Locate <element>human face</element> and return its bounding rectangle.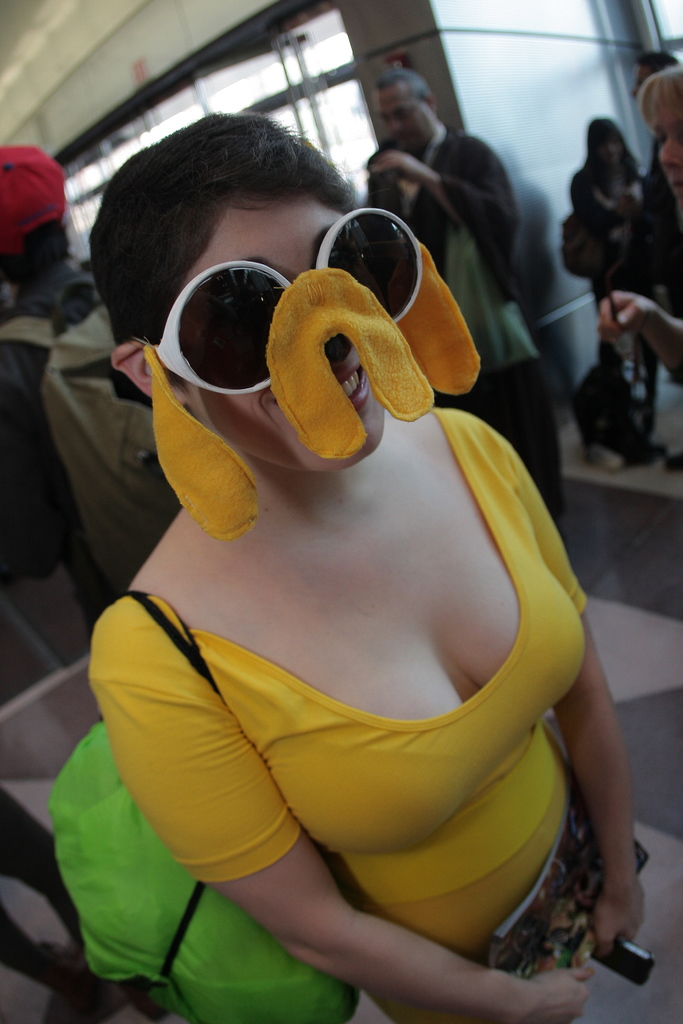
{"left": 196, "top": 205, "right": 384, "bottom": 471}.
